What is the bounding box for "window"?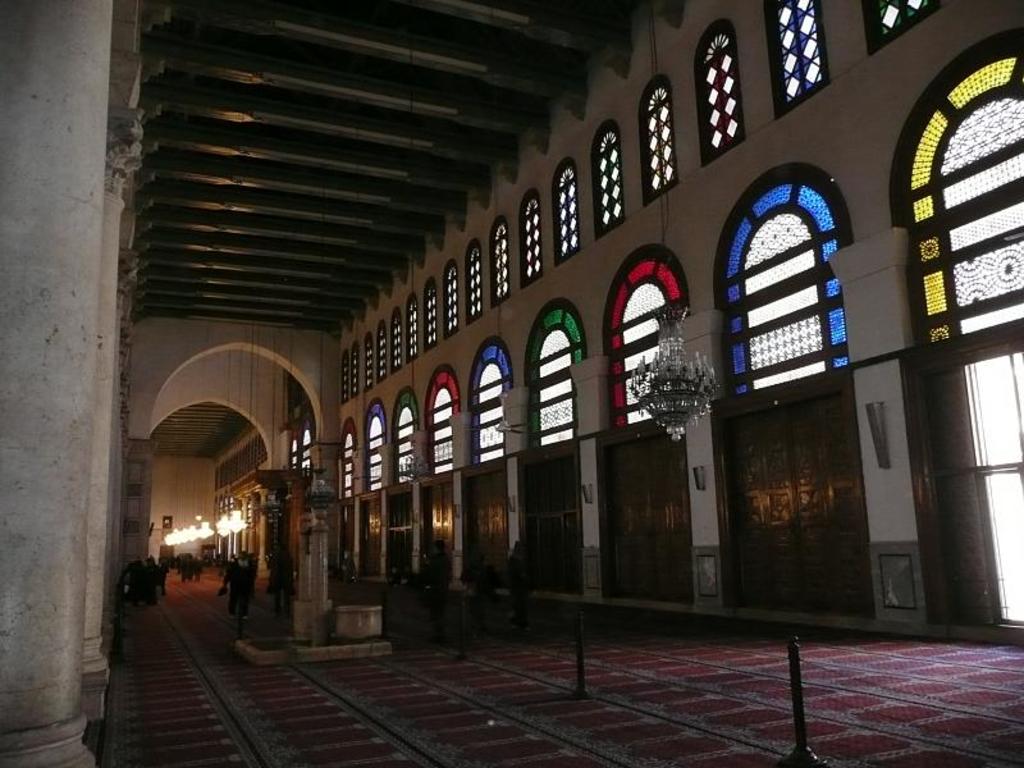
bbox(758, 1, 831, 116).
